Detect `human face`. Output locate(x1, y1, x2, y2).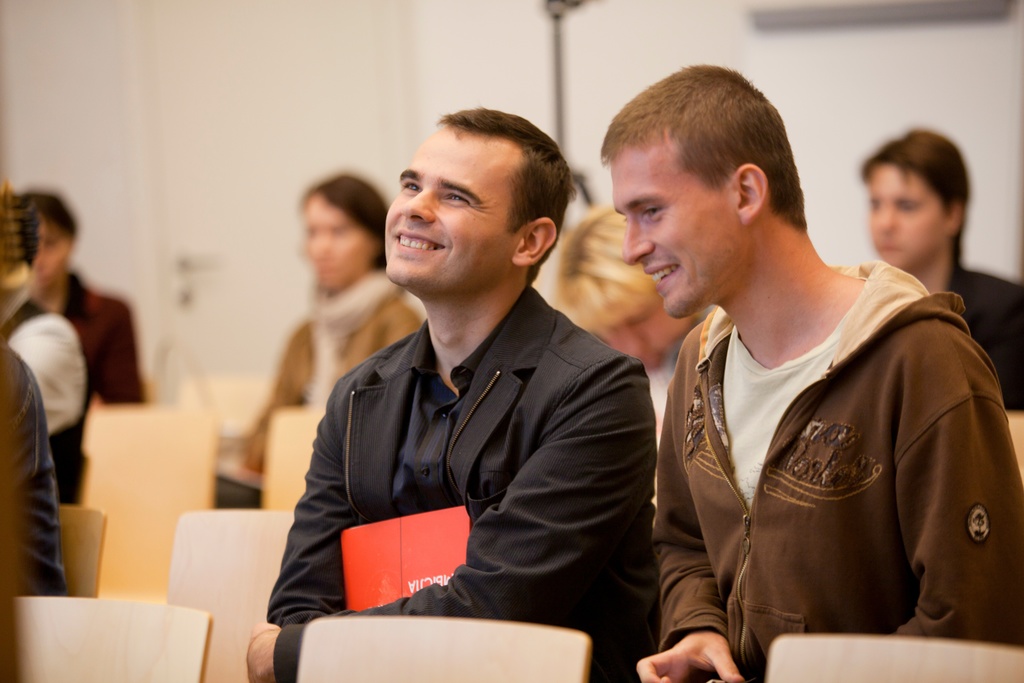
locate(610, 127, 746, 320).
